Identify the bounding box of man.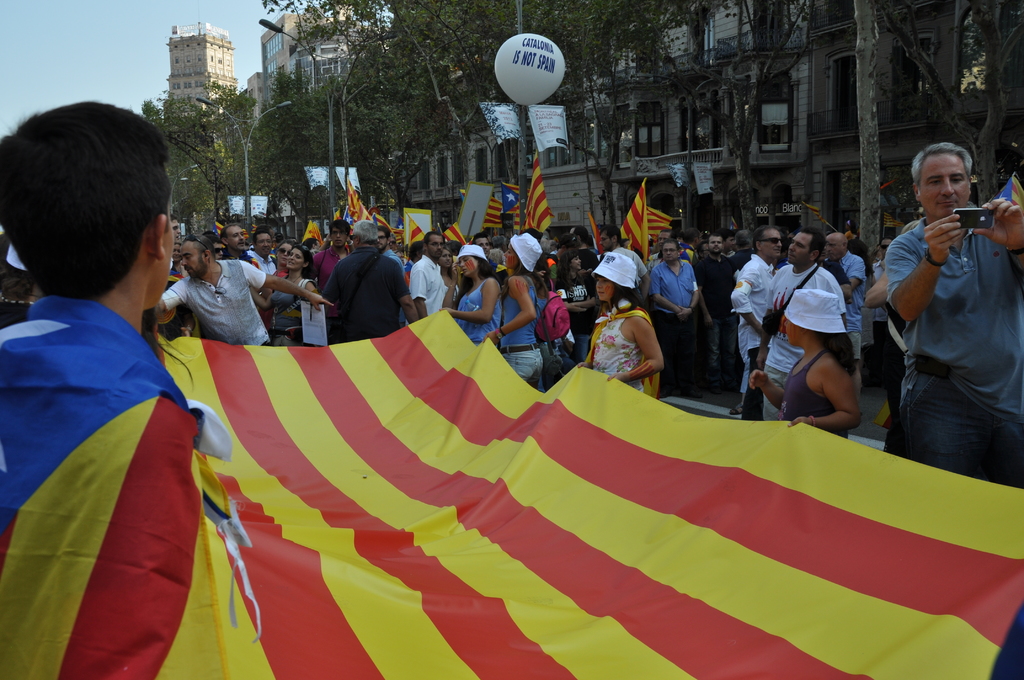
BBox(409, 234, 447, 321).
